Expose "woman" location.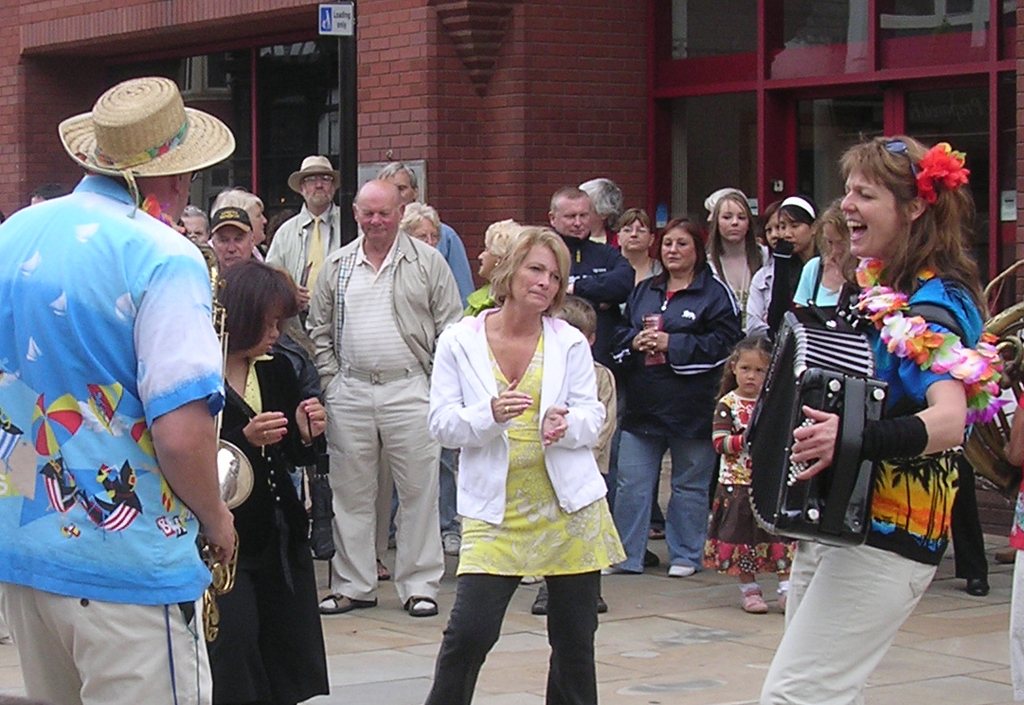
Exposed at {"left": 426, "top": 226, "right": 626, "bottom": 704}.
